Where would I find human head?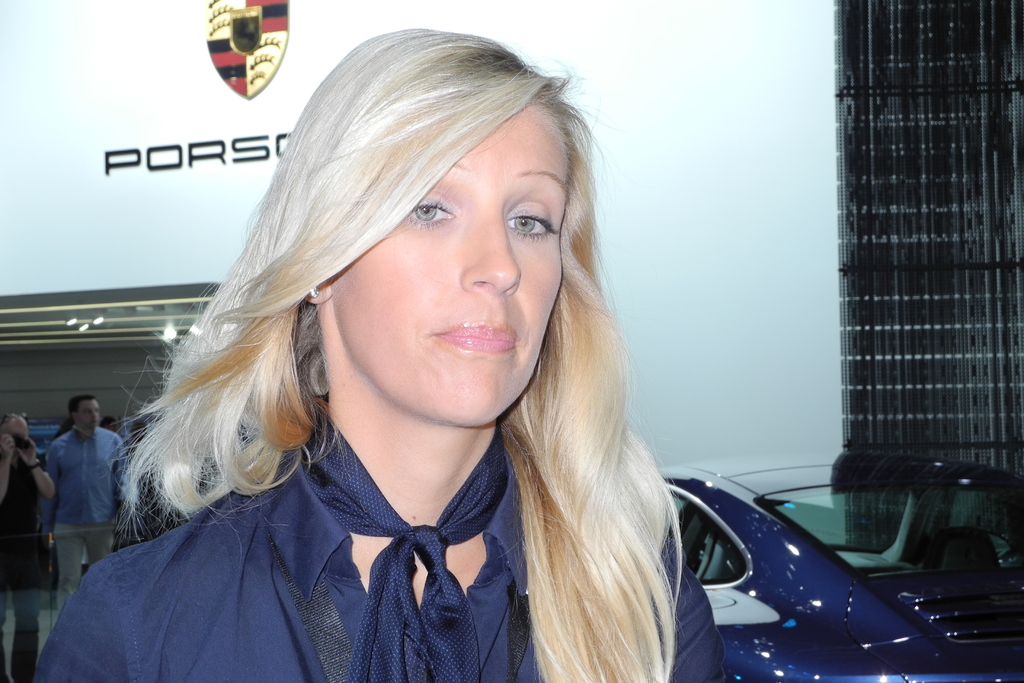
At detection(270, 42, 602, 406).
